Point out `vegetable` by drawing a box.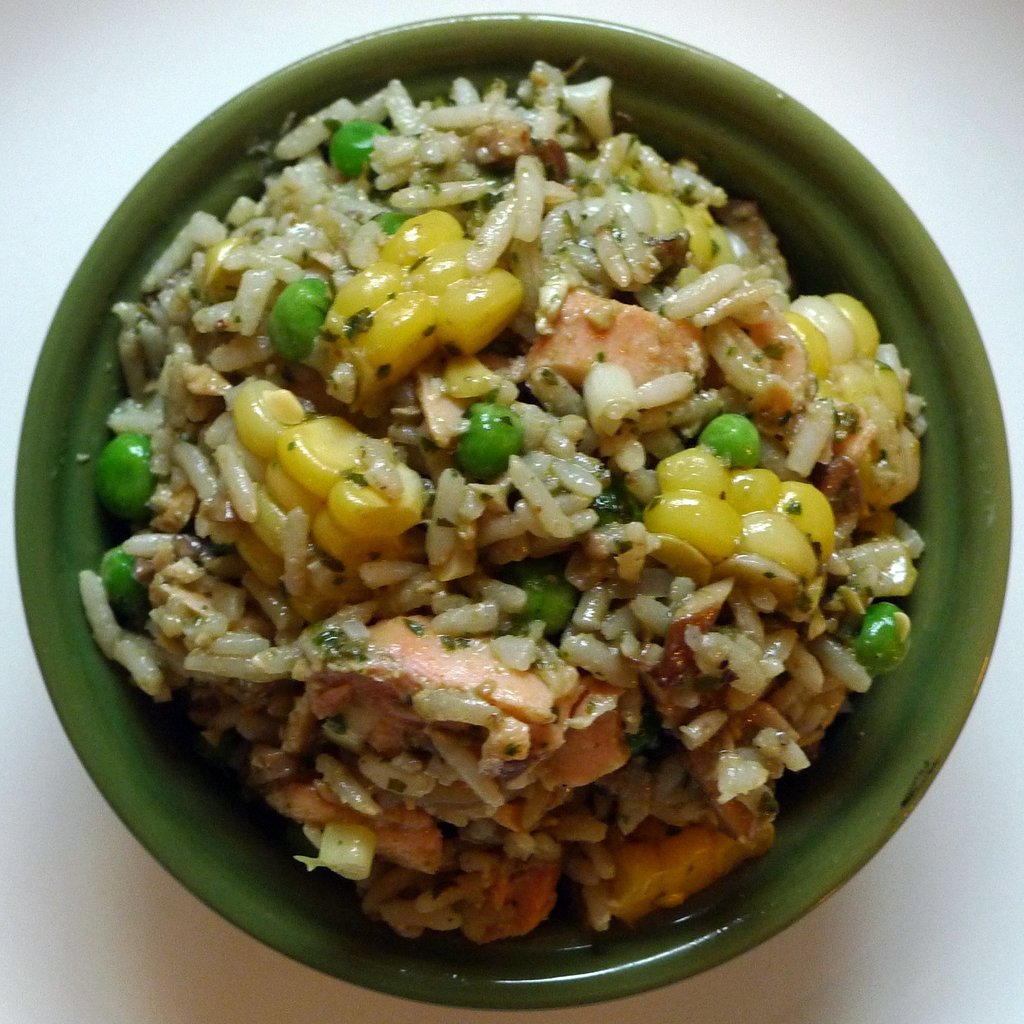
456/397/524/481.
